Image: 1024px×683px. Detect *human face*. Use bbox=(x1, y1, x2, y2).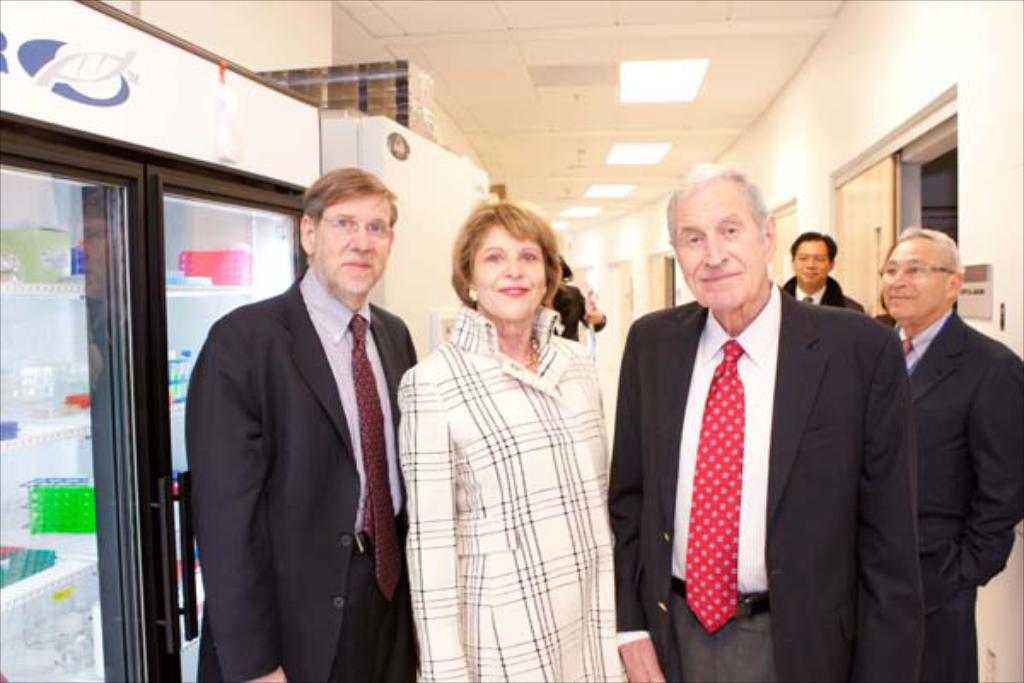
bbox=(881, 234, 939, 319).
